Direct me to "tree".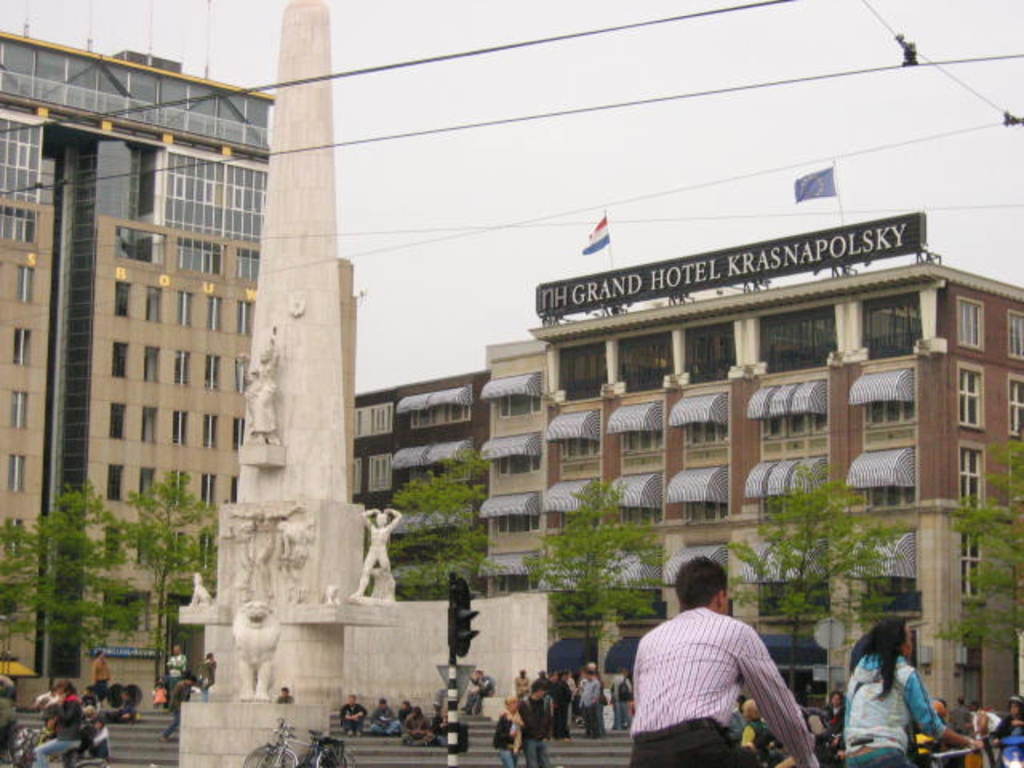
Direction: (left=109, top=472, right=216, bottom=683).
